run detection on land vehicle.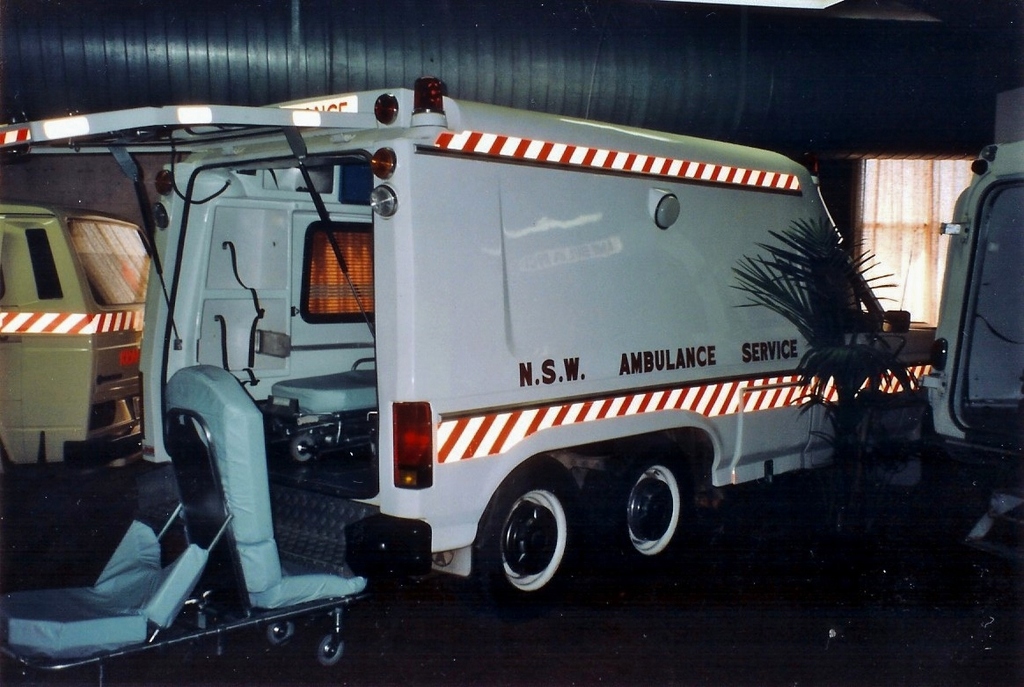
Result: (4,81,922,611).
